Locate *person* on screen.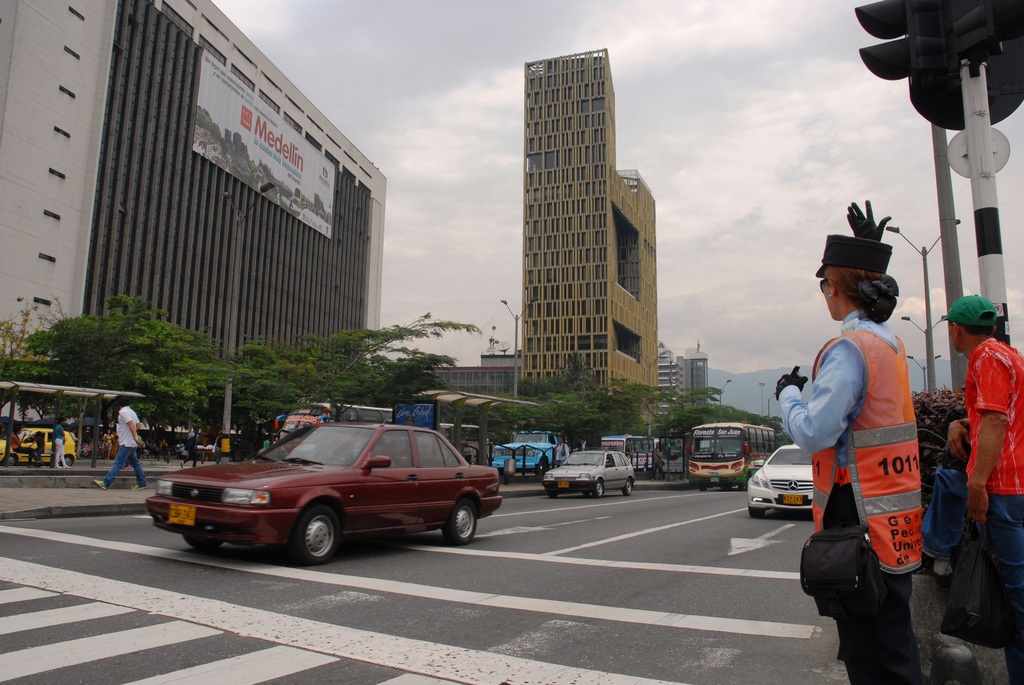
On screen at (774, 235, 925, 684).
